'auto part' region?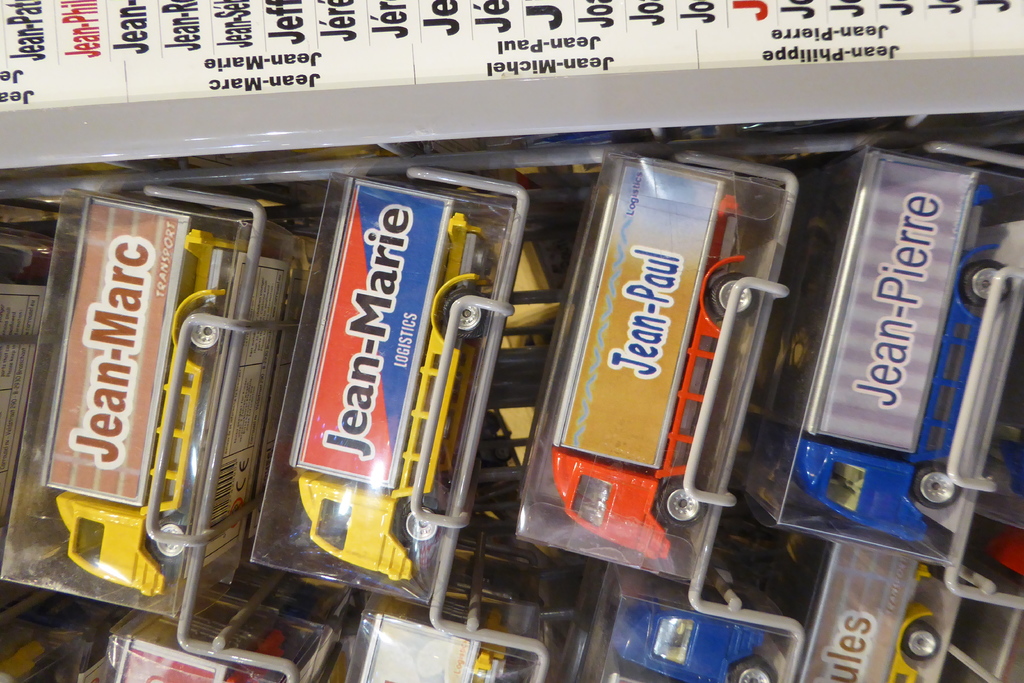
x1=902, y1=613, x2=957, y2=671
